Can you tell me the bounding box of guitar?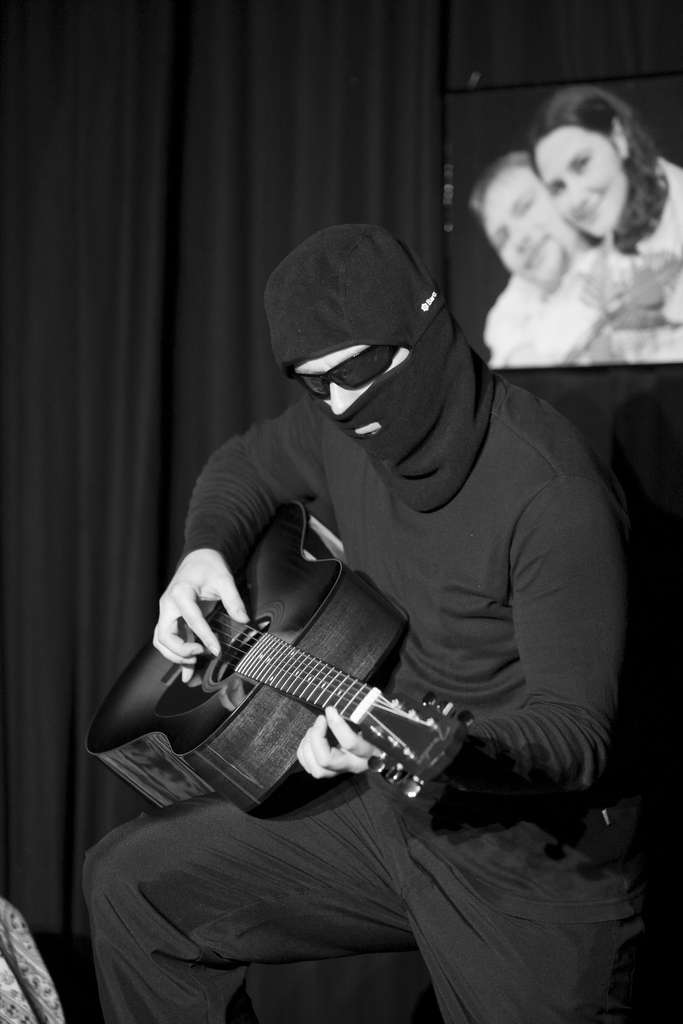
BBox(85, 497, 475, 821).
